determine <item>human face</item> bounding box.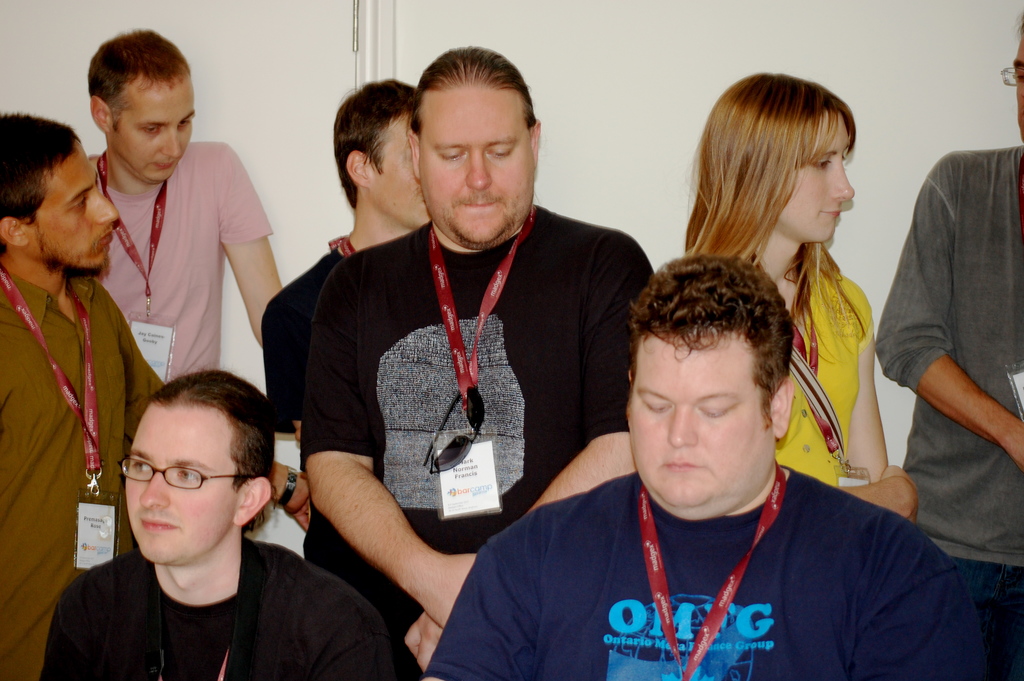
Determined: l=1004, t=37, r=1023, b=138.
